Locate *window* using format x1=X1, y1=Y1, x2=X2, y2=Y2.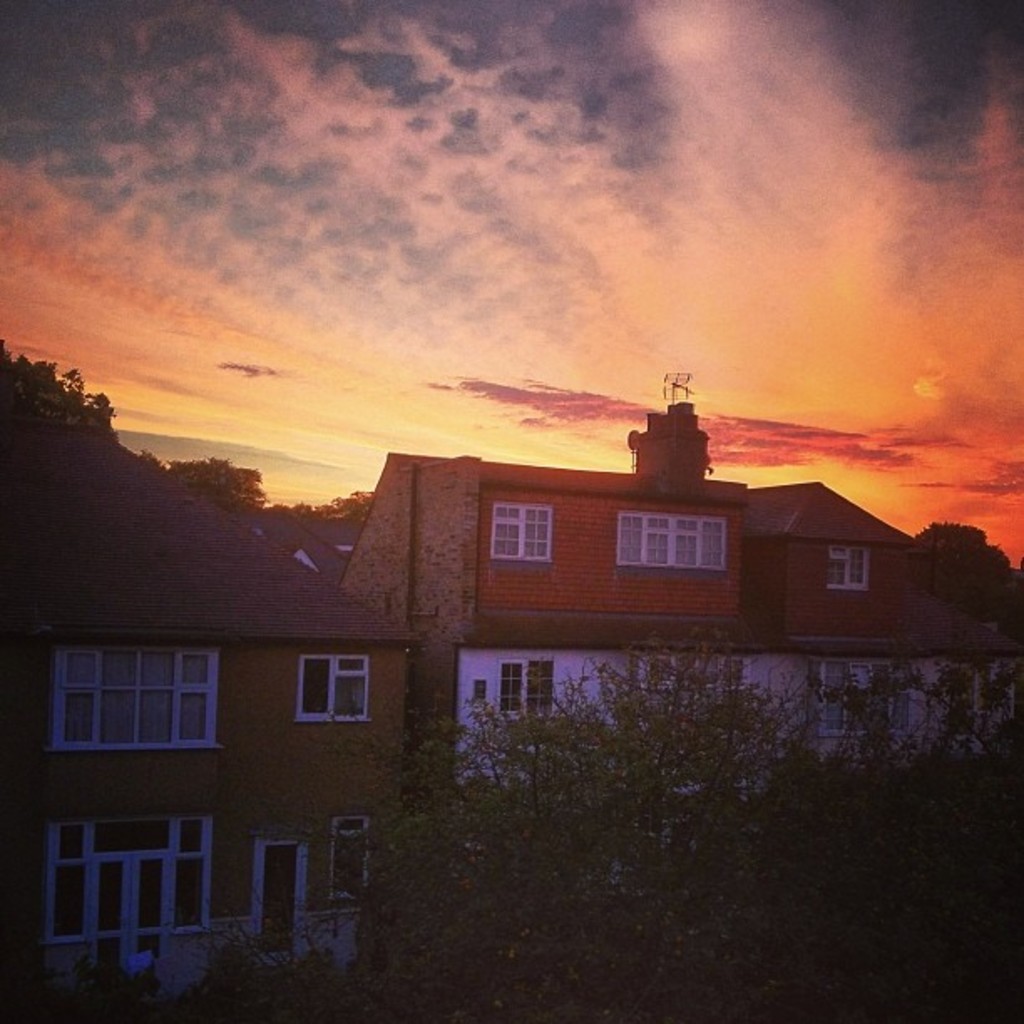
x1=808, y1=663, x2=912, y2=738.
